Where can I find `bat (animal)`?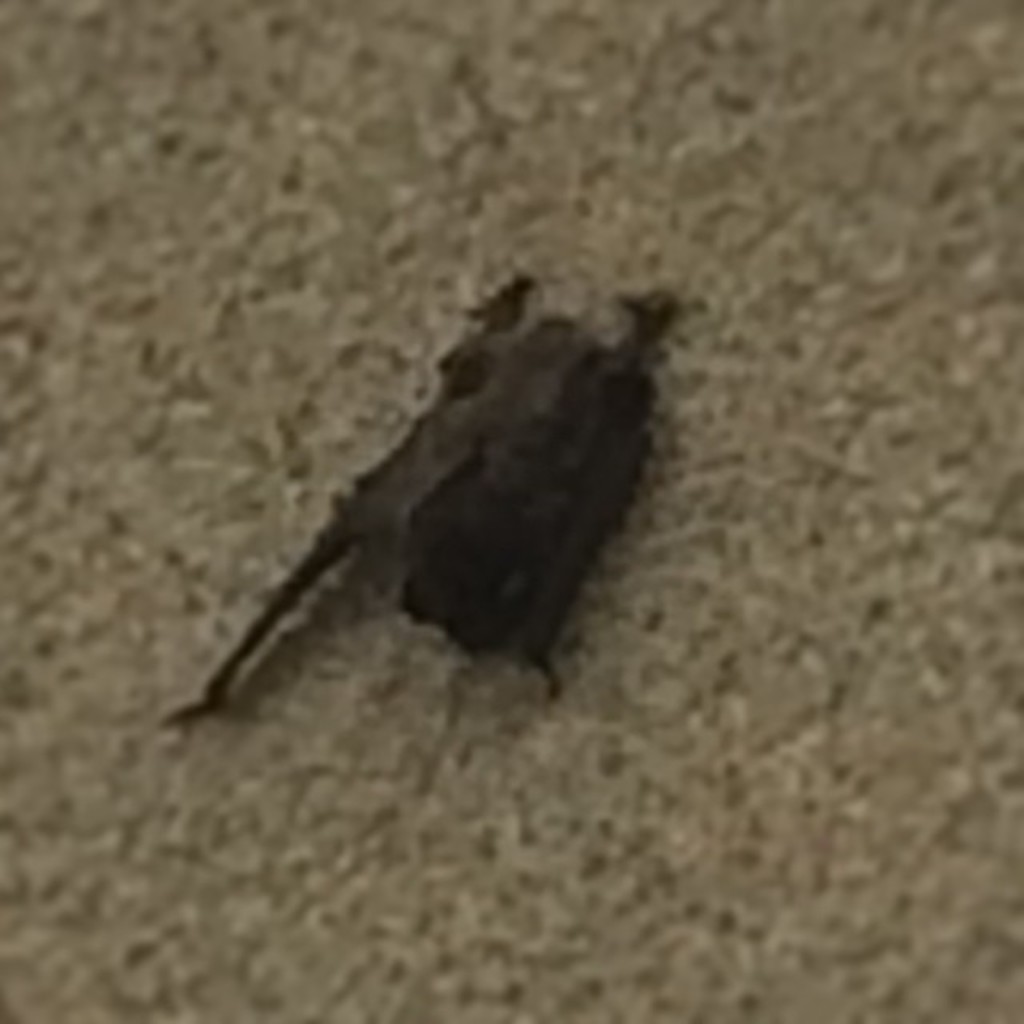
You can find it at 158:266:690:726.
